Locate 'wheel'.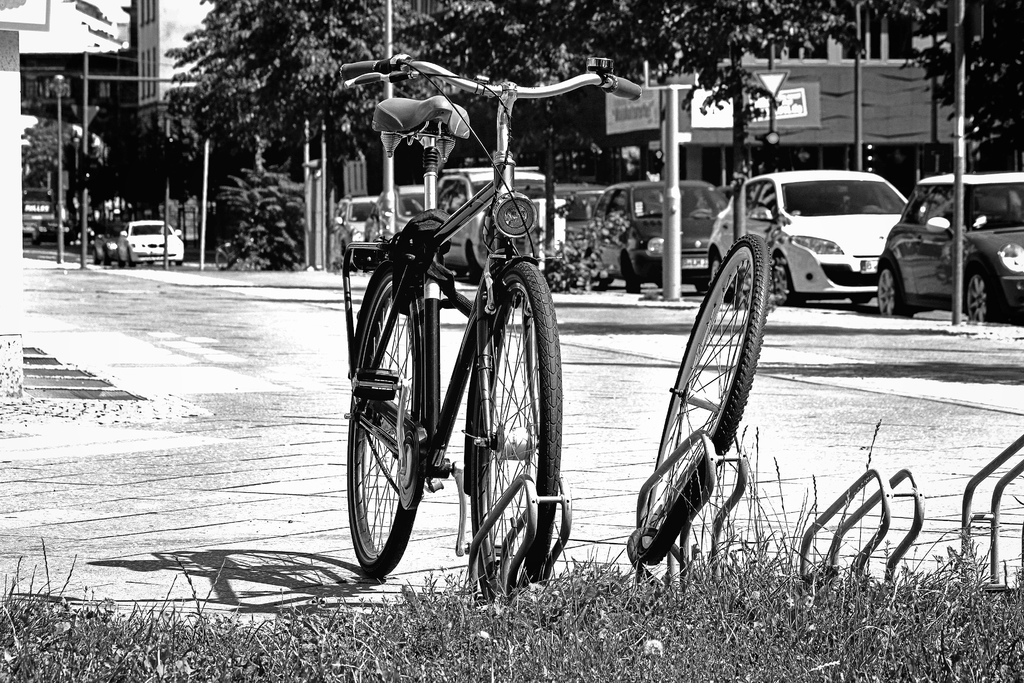
Bounding box: bbox(874, 256, 913, 314).
